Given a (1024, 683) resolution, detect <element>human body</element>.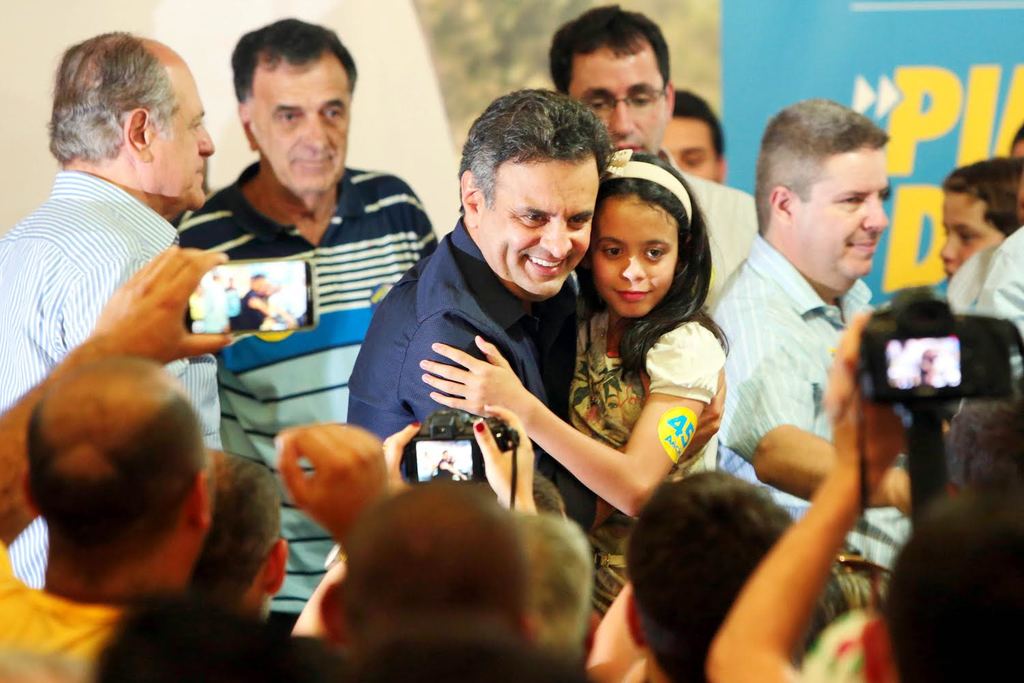
rect(355, 89, 618, 527).
